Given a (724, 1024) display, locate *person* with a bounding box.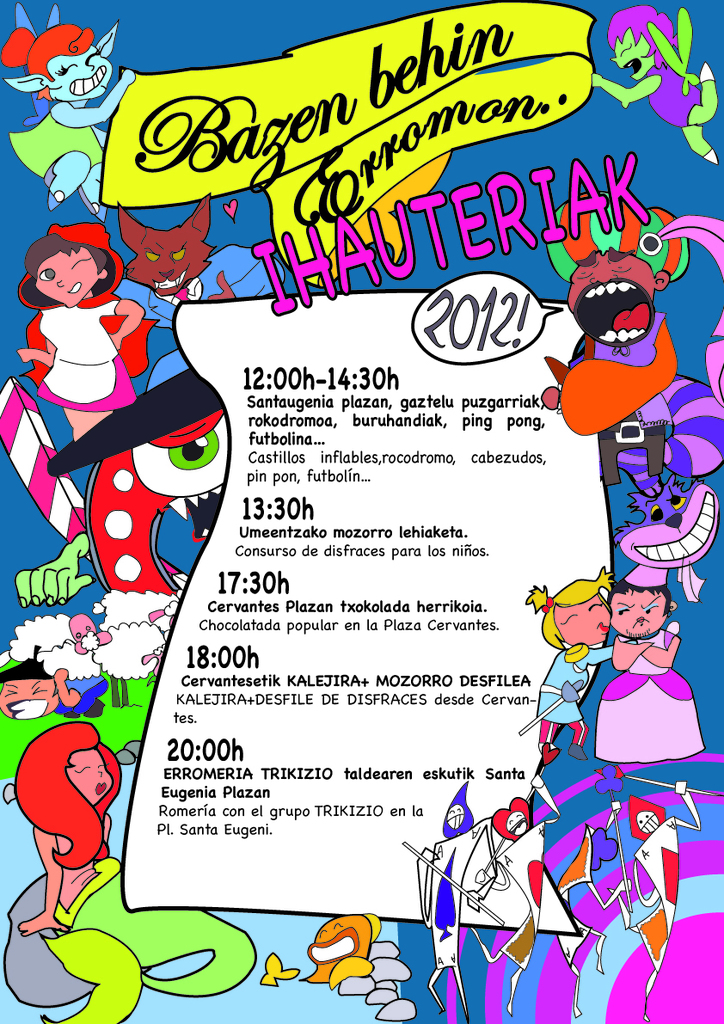
Located: 612:473:720:605.
